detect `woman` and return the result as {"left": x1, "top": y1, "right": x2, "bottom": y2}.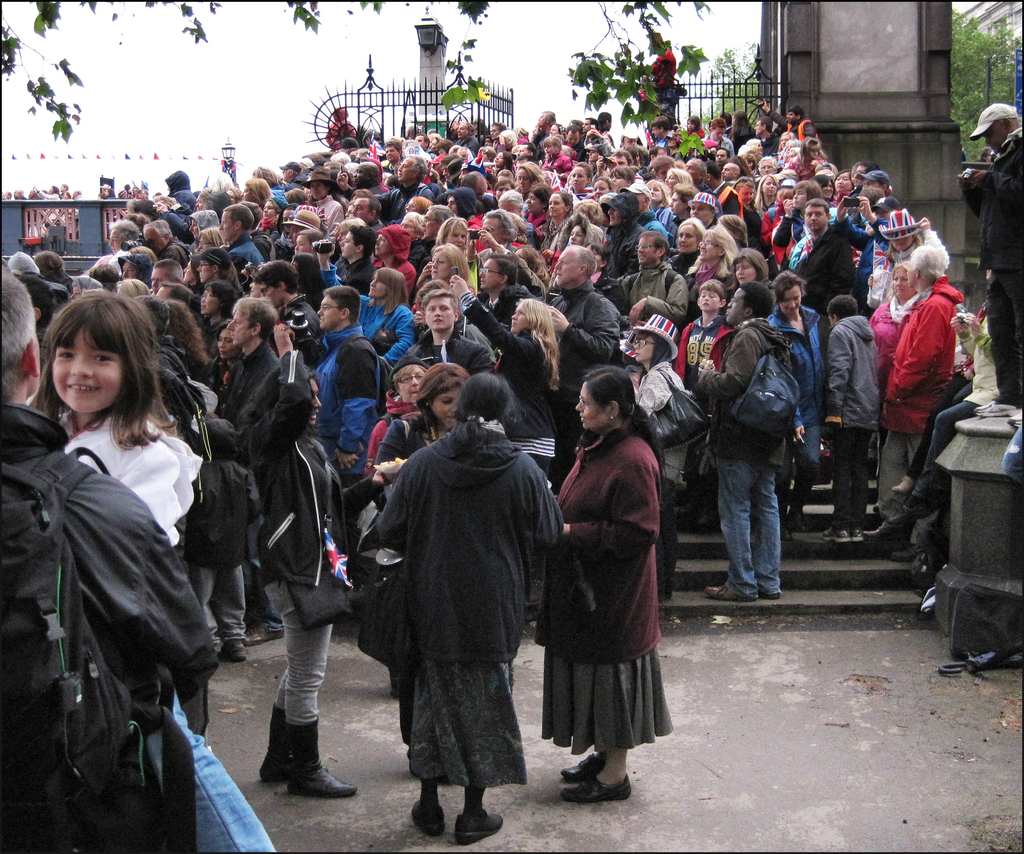
{"left": 372, "top": 357, "right": 477, "bottom": 500}.
